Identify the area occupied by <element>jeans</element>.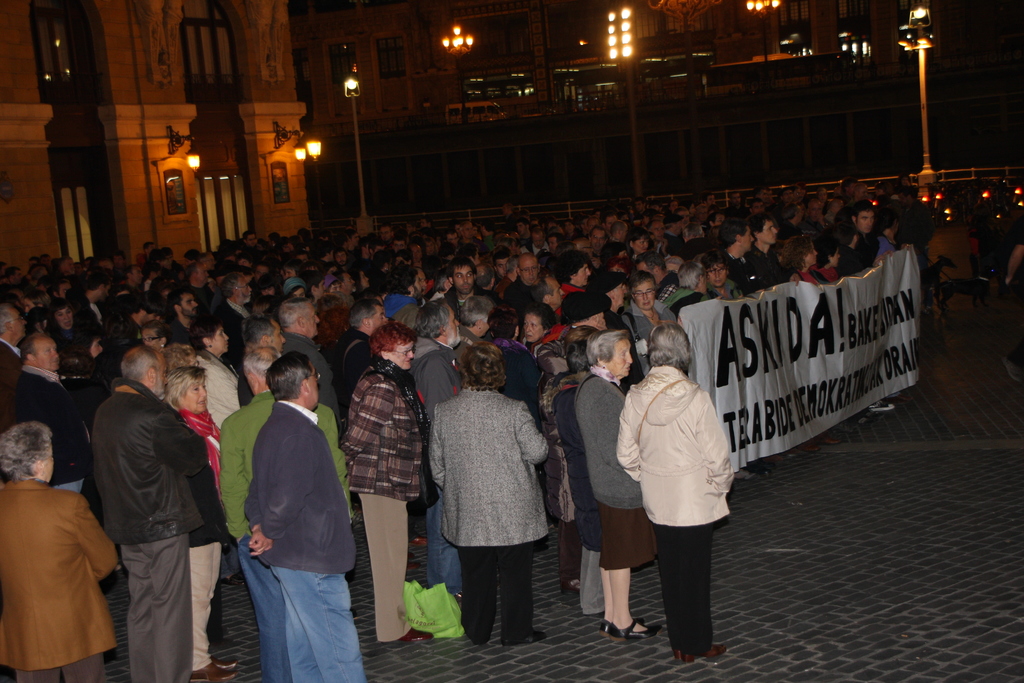
Area: left=238, top=534, right=280, bottom=682.
